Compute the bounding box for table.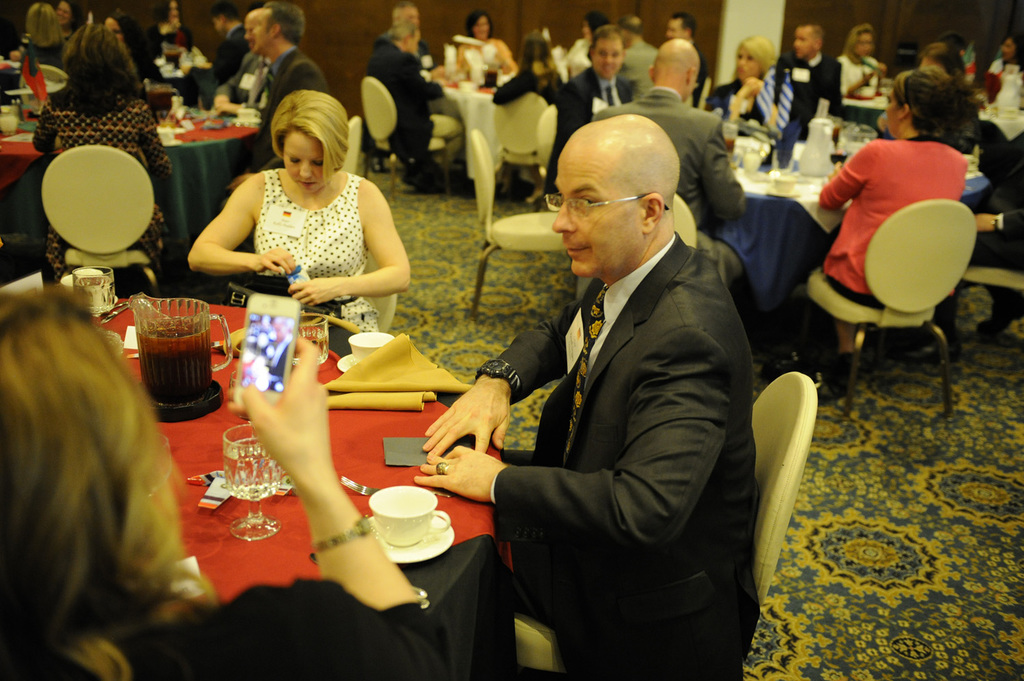
<region>43, 306, 454, 614</region>.
